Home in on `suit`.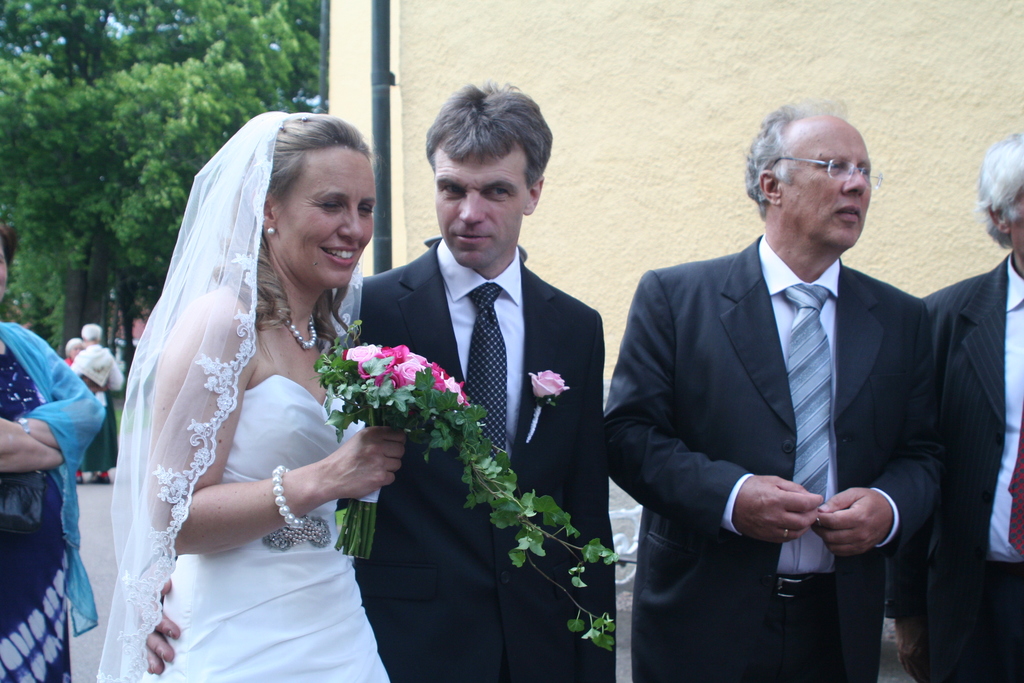
Homed in at left=356, top=234, right=615, bottom=682.
